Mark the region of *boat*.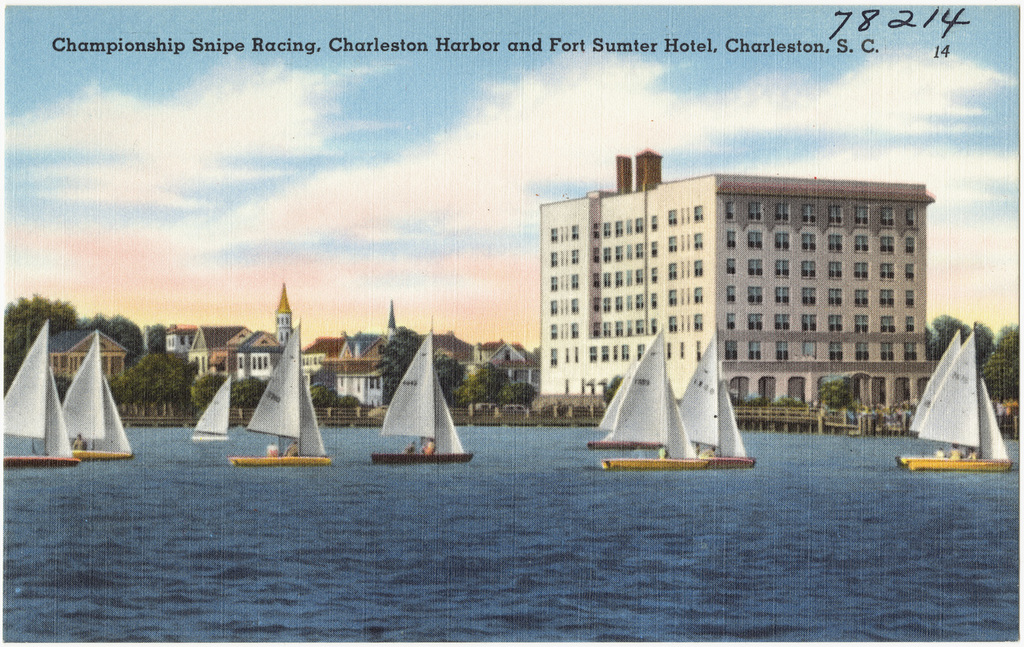
Region: bbox=(63, 328, 139, 463).
